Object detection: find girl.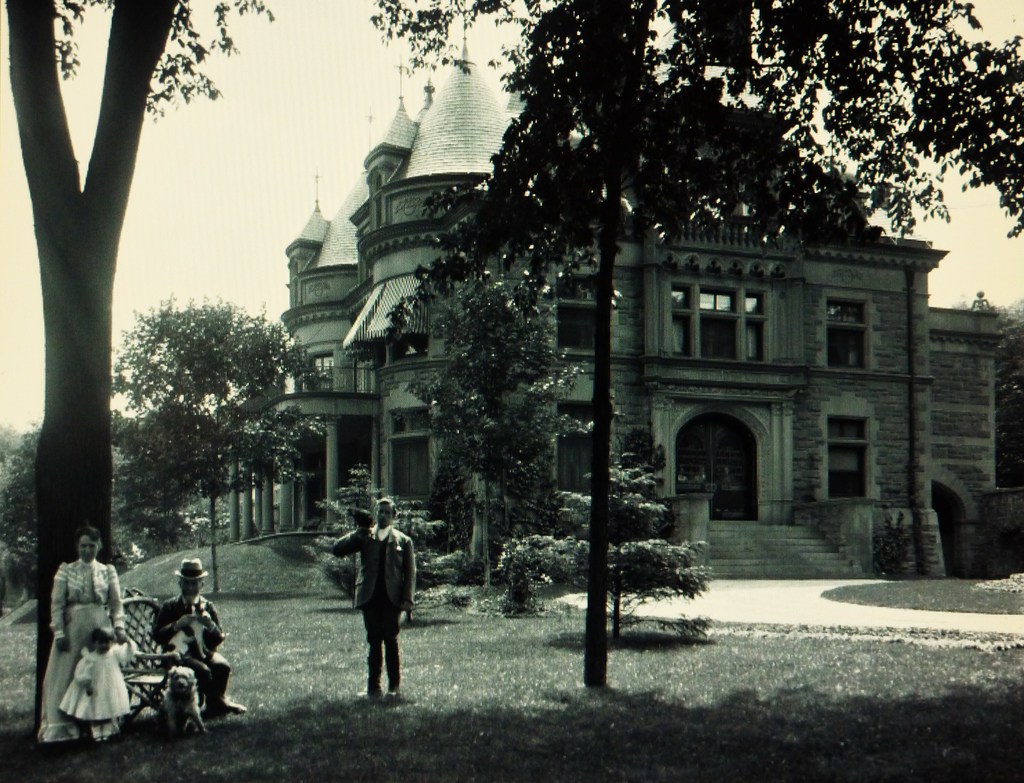
56, 625, 139, 737.
